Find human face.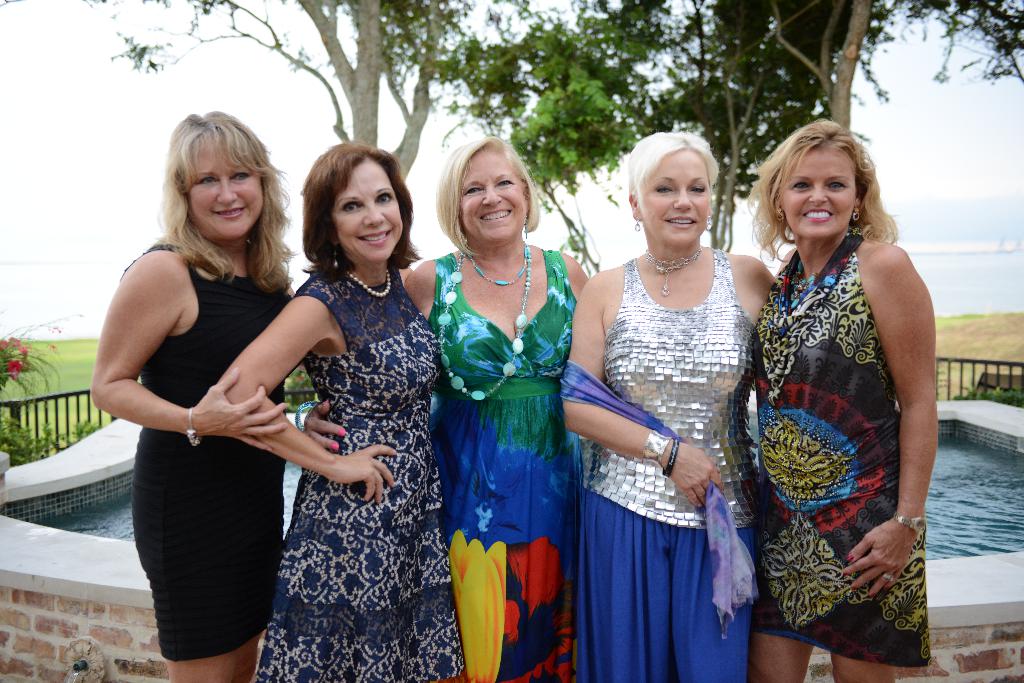
<bbox>461, 150, 529, 244</bbox>.
